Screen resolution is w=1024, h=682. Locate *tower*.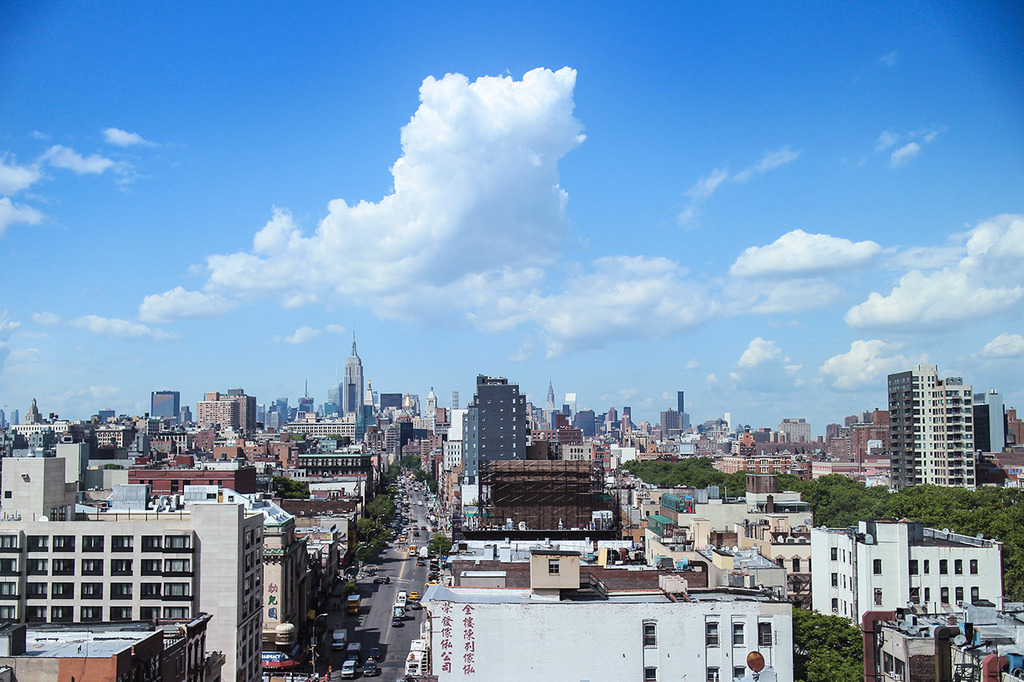
340, 325, 364, 416.
